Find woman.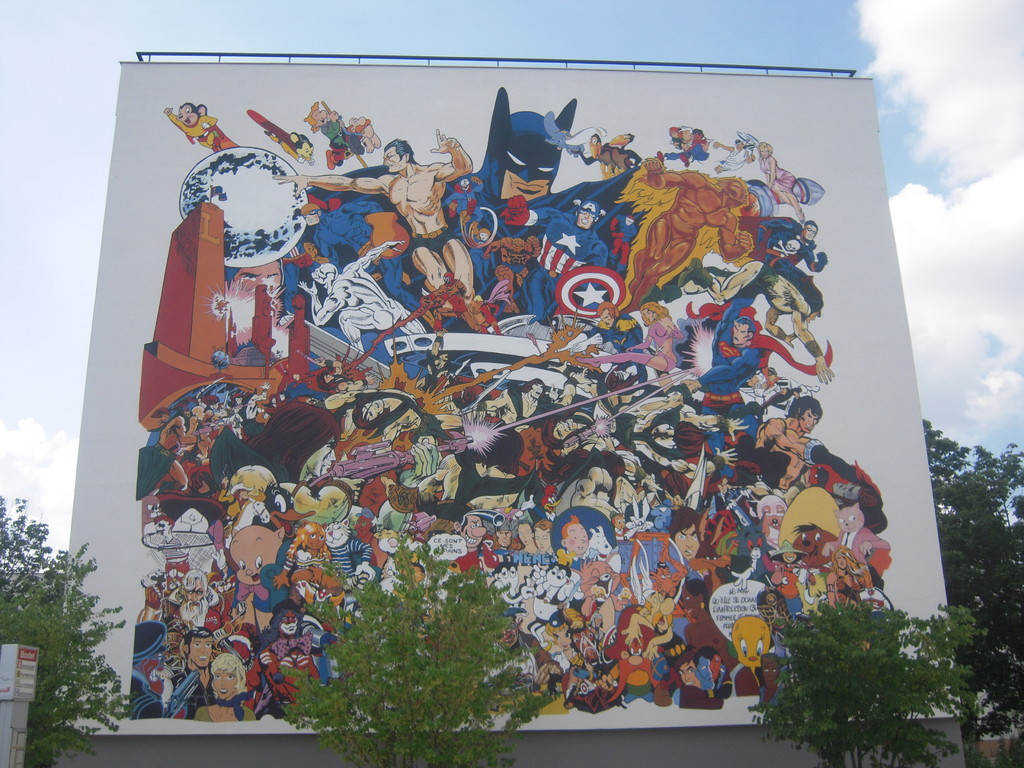
region(761, 141, 805, 222).
